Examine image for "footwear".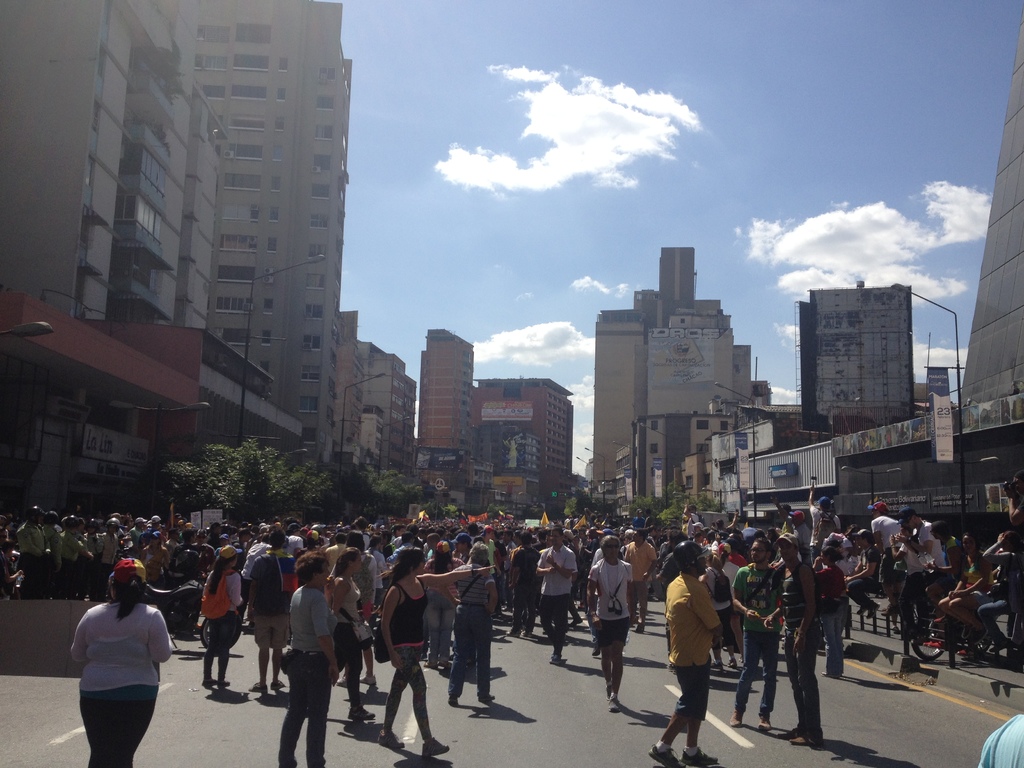
Examination result: 357,674,376,685.
